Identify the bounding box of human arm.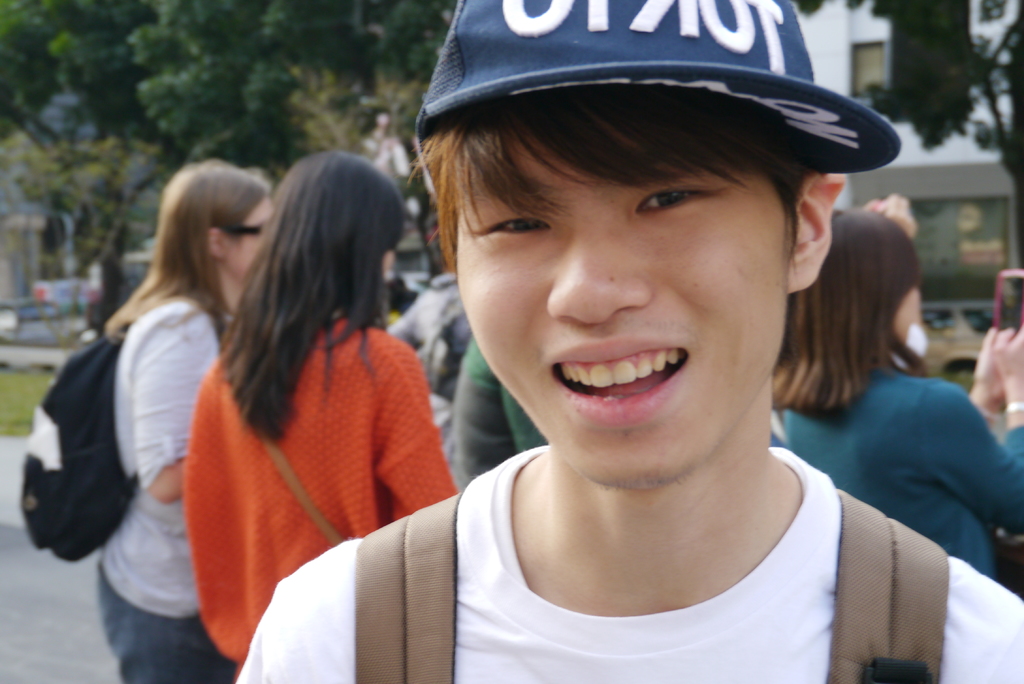
<box>451,335,509,465</box>.
